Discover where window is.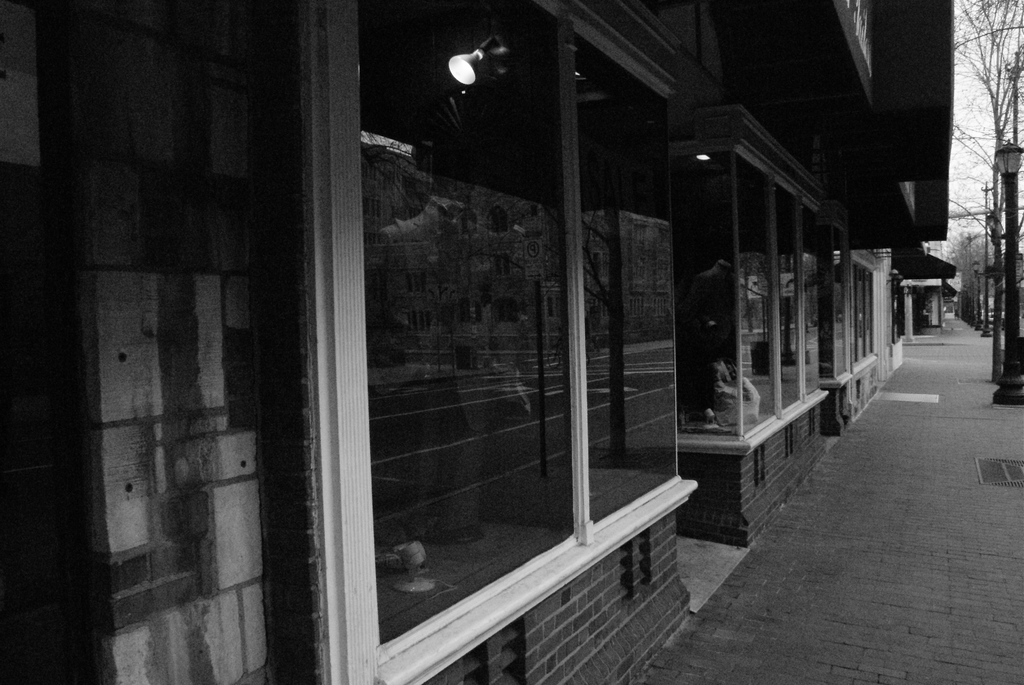
Discovered at region(855, 251, 881, 366).
